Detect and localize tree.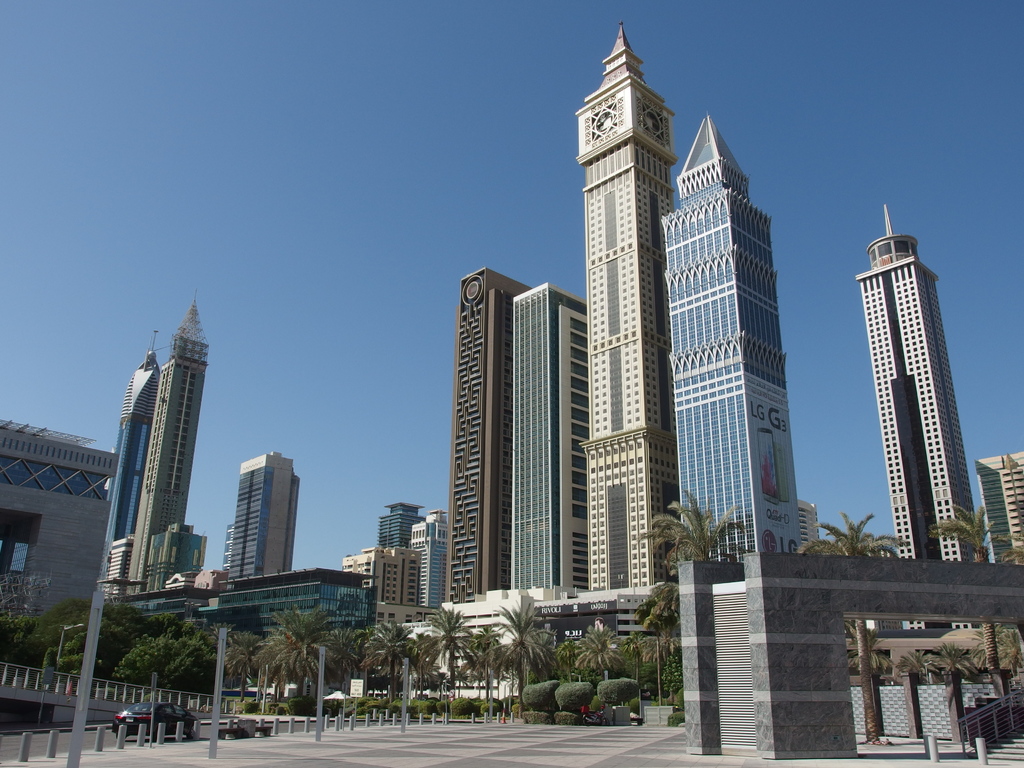
Localized at x1=930 y1=636 x2=980 y2=676.
